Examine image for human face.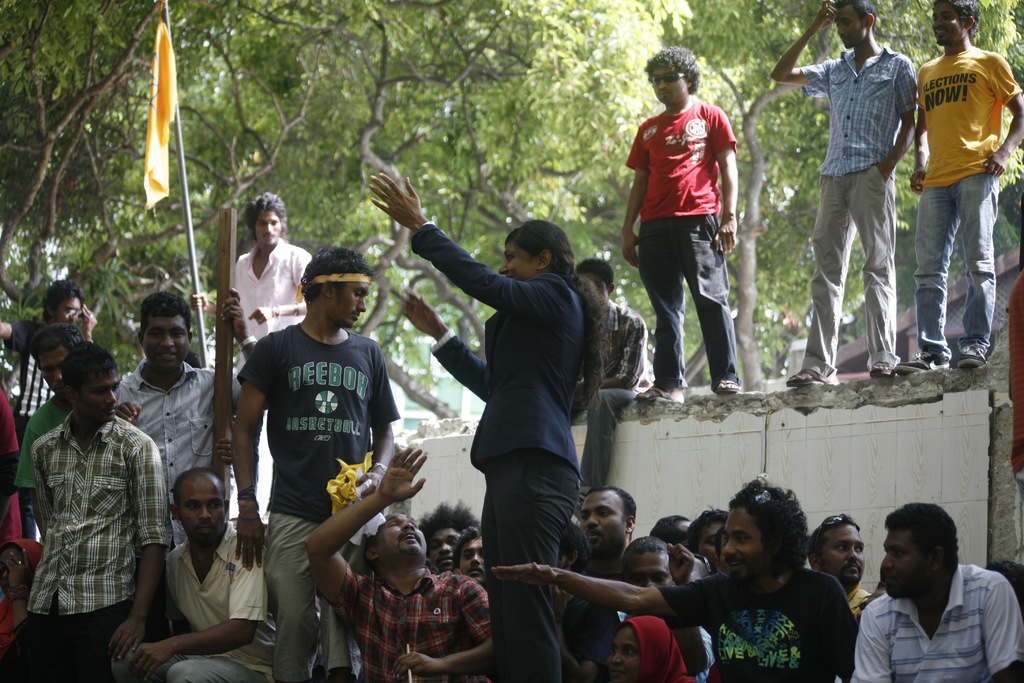
Examination result: (x1=502, y1=247, x2=536, y2=281).
